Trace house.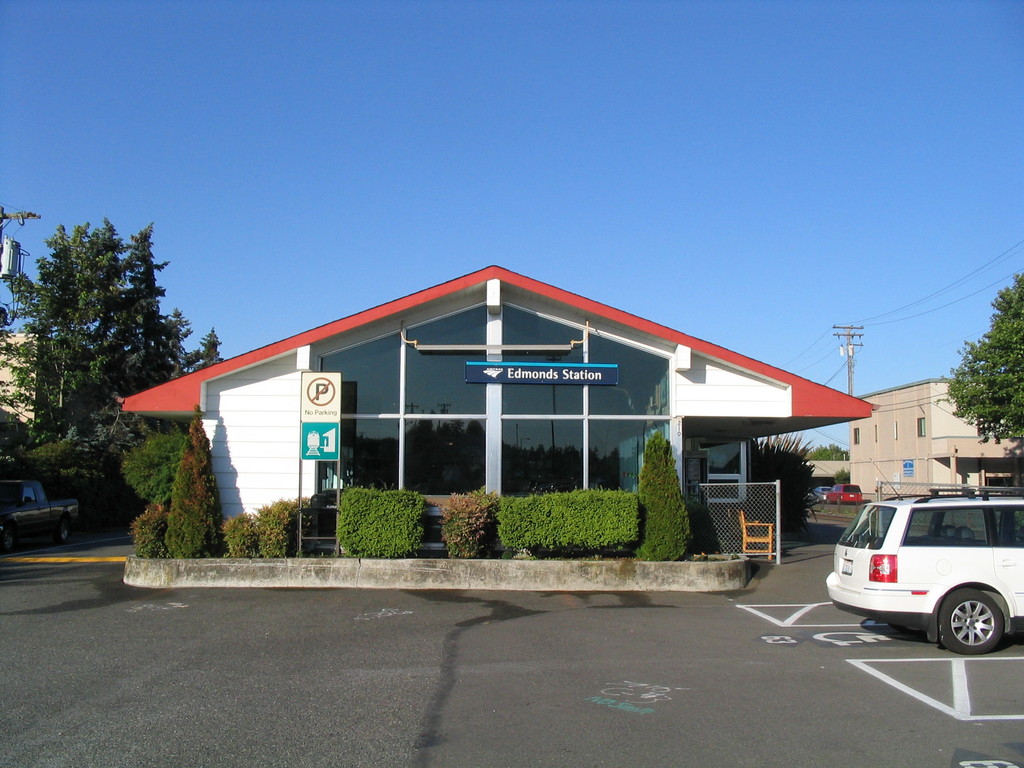
Traced to 808 461 850 481.
